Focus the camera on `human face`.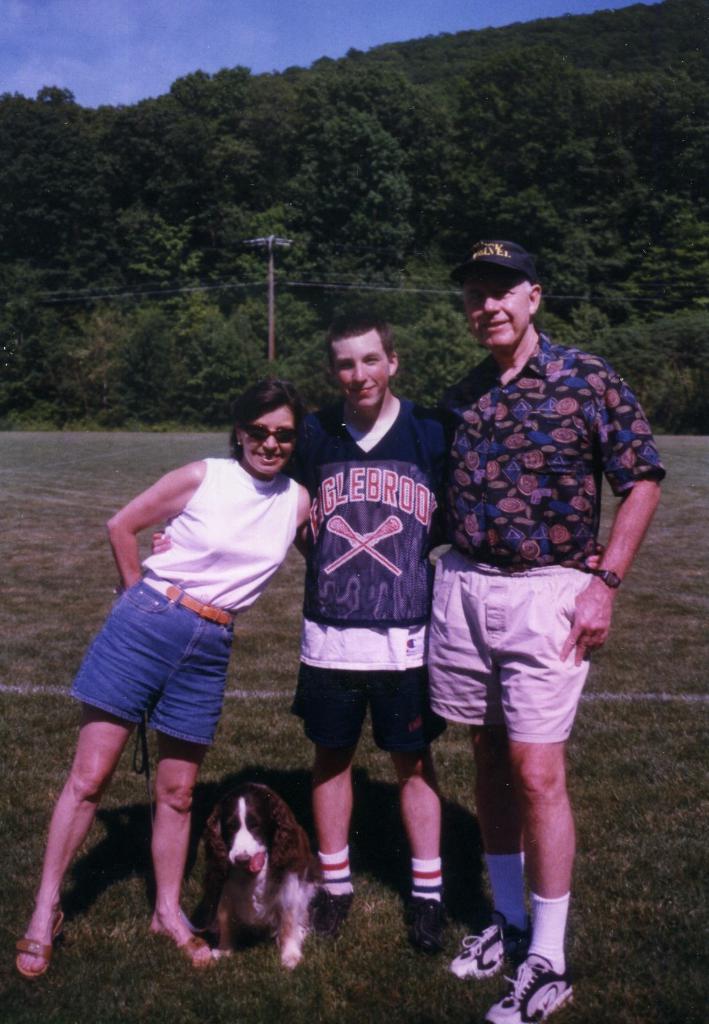
Focus region: bbox(335, 335, 392, 413).
